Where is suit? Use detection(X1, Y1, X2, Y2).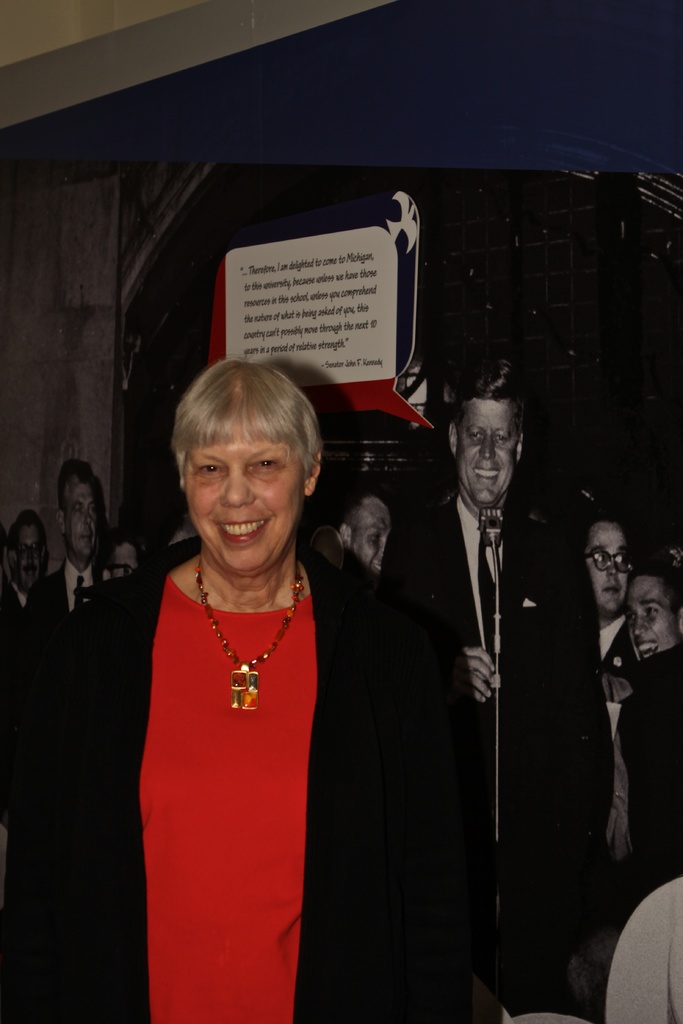
detection(611, 637, 682, 903).
